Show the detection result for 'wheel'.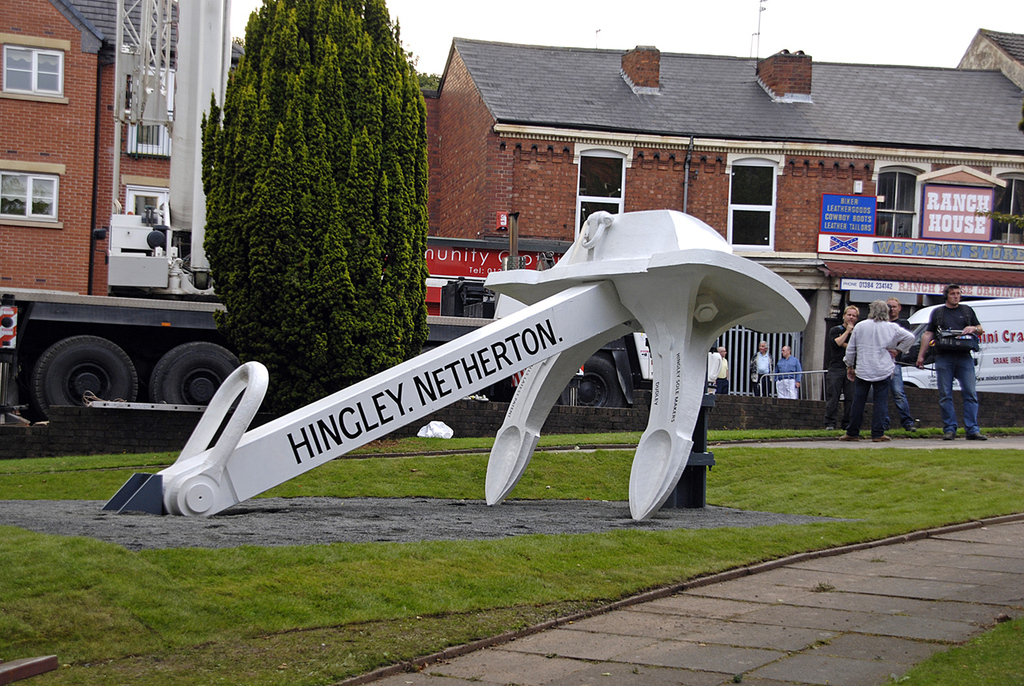
{"left": 559, "top": 355, "right": 623, "bottom": 409}.
